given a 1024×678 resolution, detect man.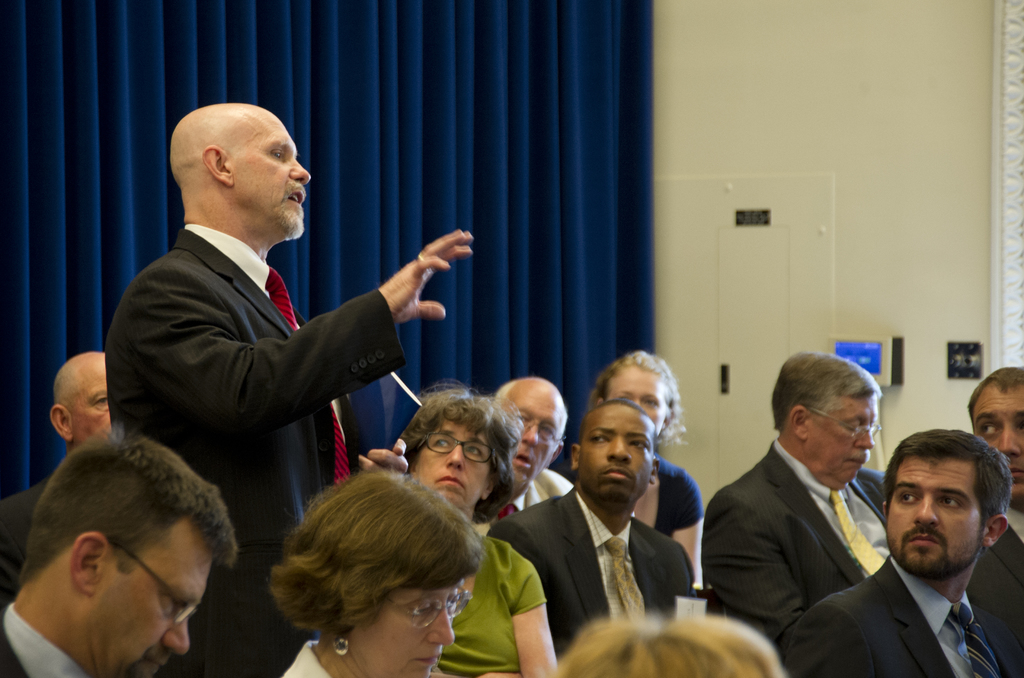
(x1=0, y1=353, x2=119, y2=604).
